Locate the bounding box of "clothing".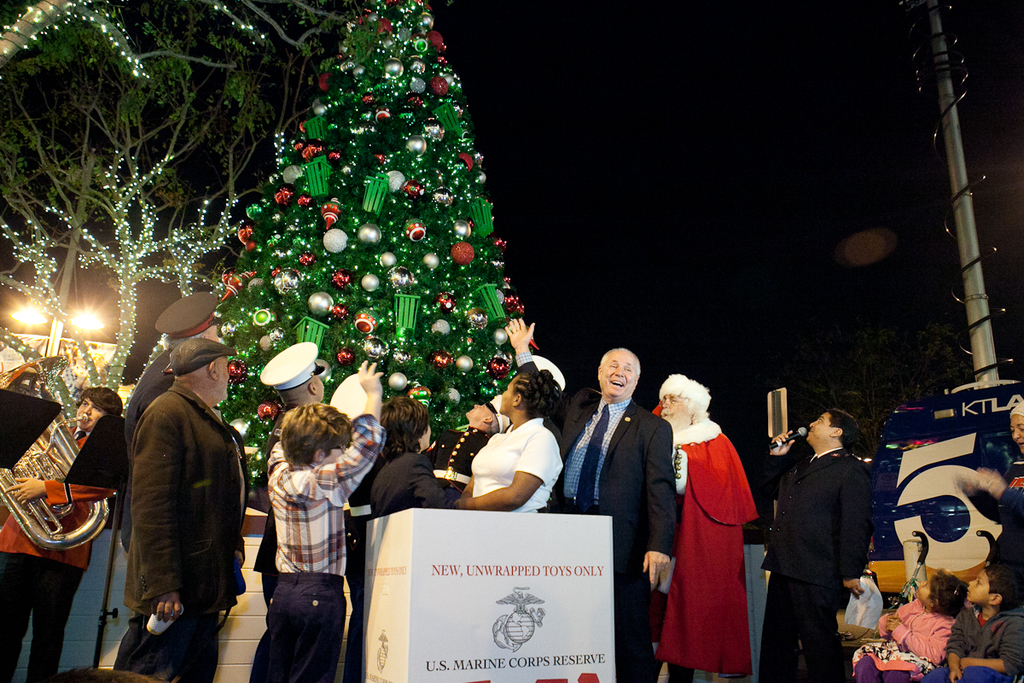
Bounding box: l=265, t=412, r=385, b=682.
